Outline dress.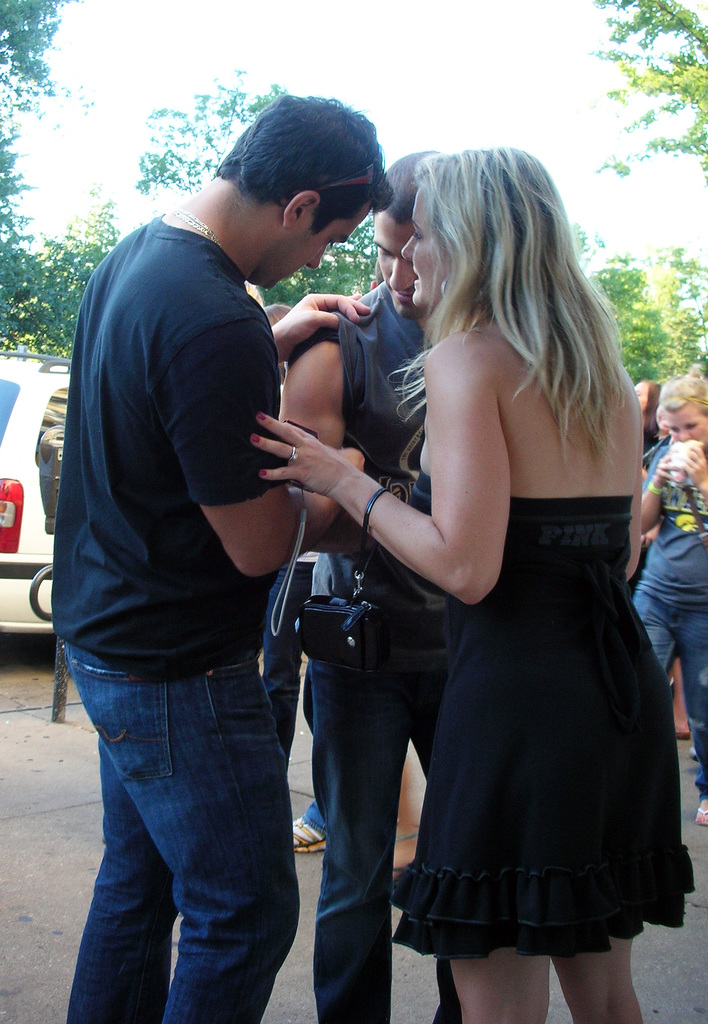
Outline: crop(383, 456, 690, 951).
